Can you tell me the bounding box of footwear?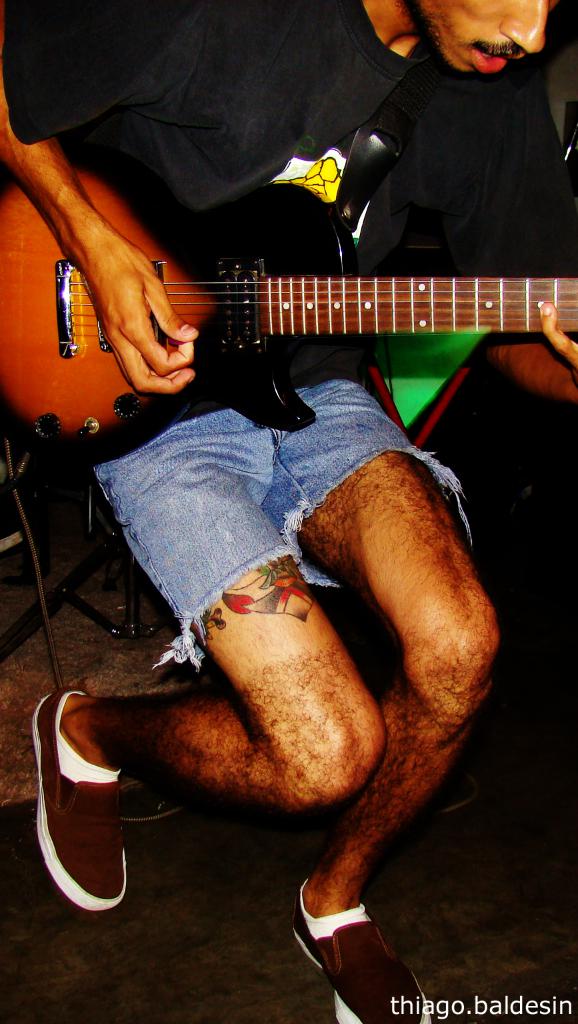
x1=13 y1=683 x2=131 y2=912.
